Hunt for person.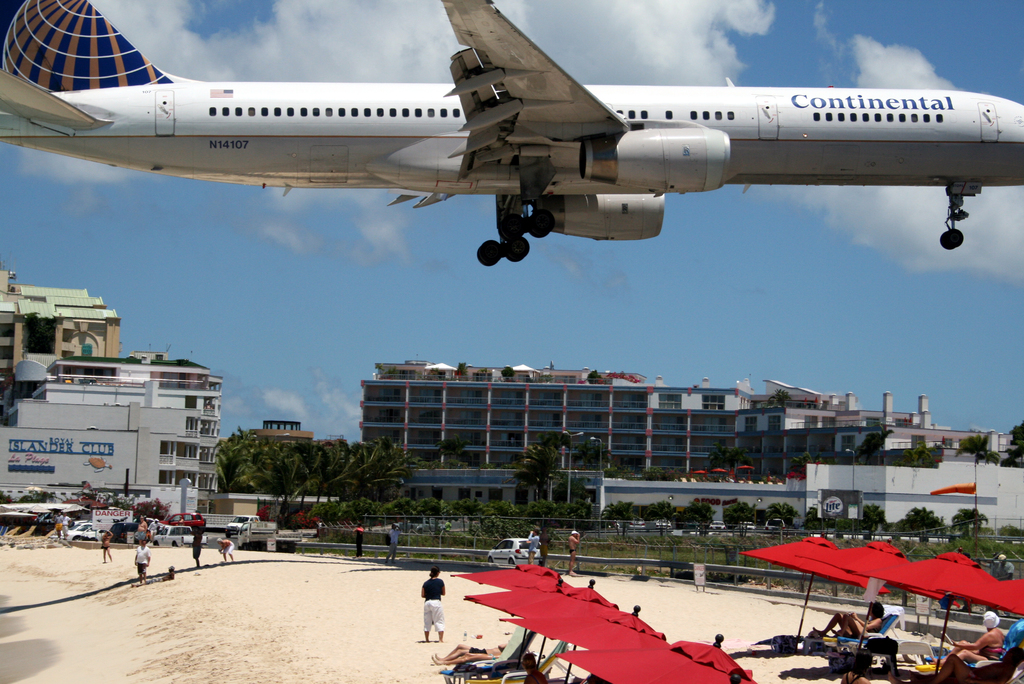
Hunted down at {"x1": 215, "y1": 537, "x2": 235, "y2": 562}.
